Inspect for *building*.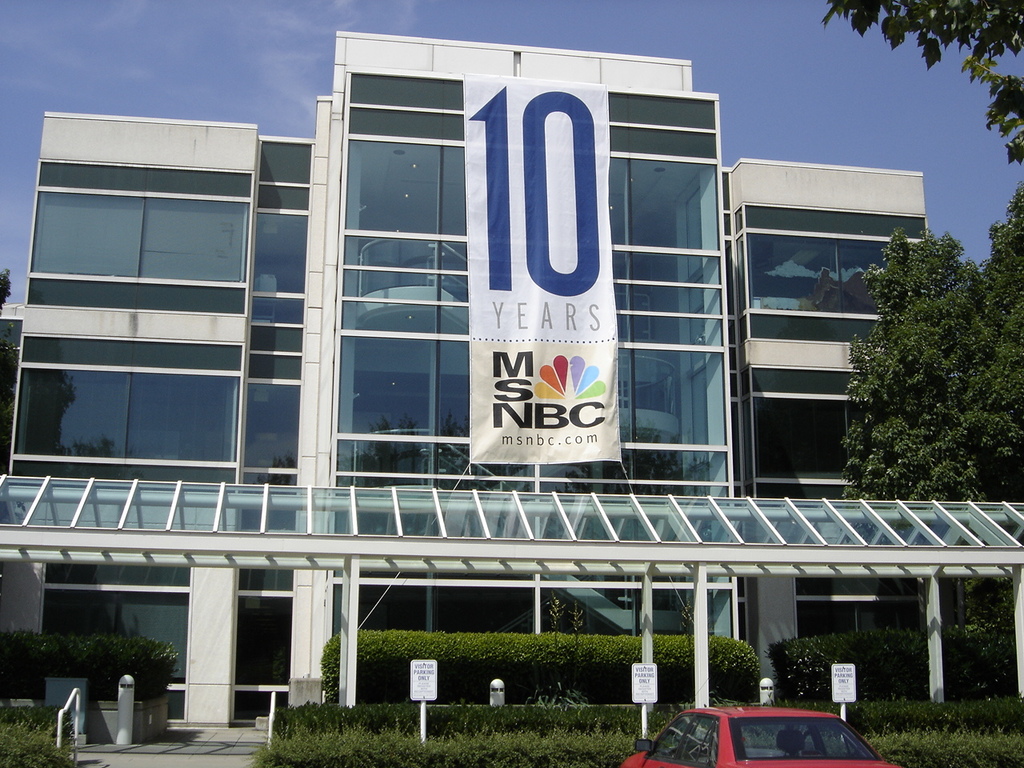
Inspection: Rect(0, 30, 925, 726).
